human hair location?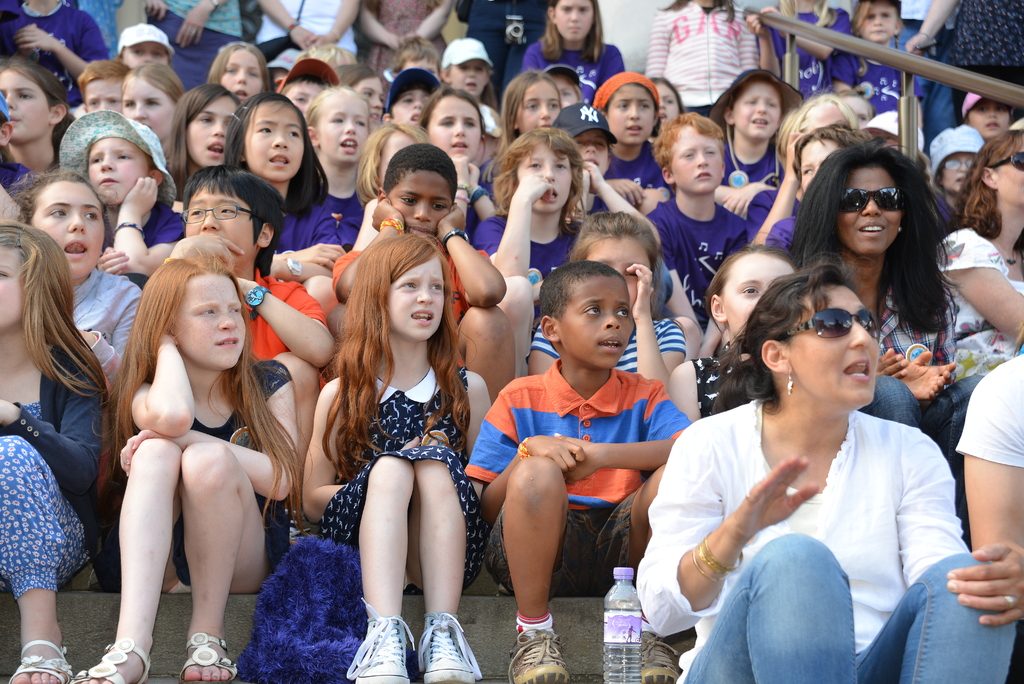
847/0/902/79
